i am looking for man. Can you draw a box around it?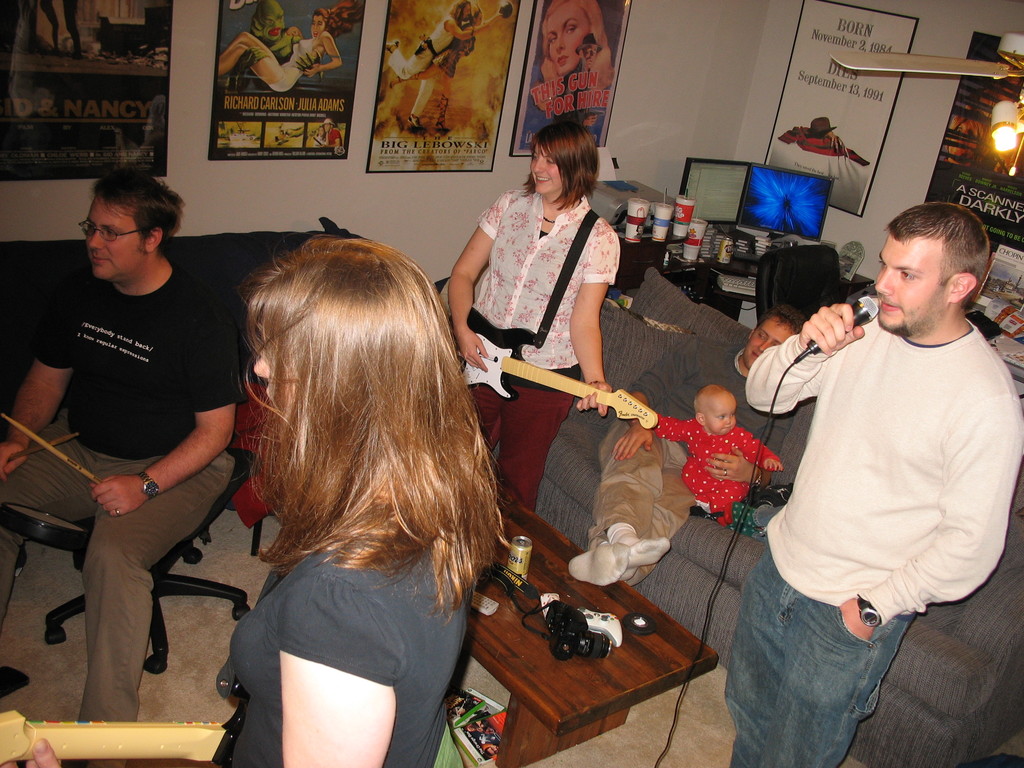
Sure, the bounding box is {"left": 738, "top": 143, "right": 1023, "bottom": 716}.
